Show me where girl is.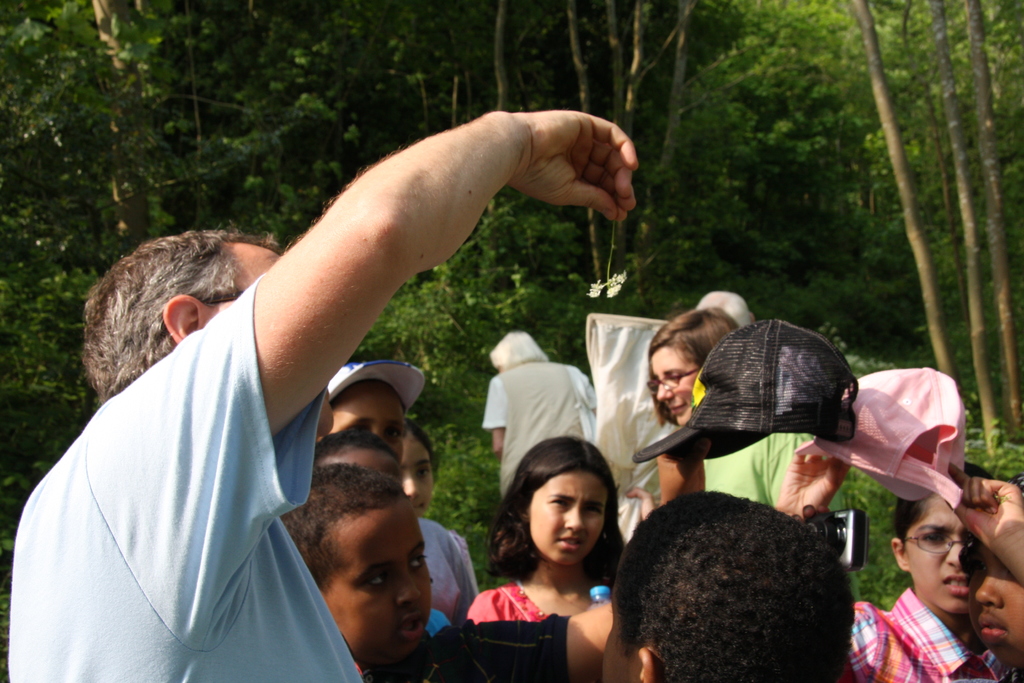
girl is at {"x1": 851, "y1": 465, "x2": 999, "y2": 682}.
